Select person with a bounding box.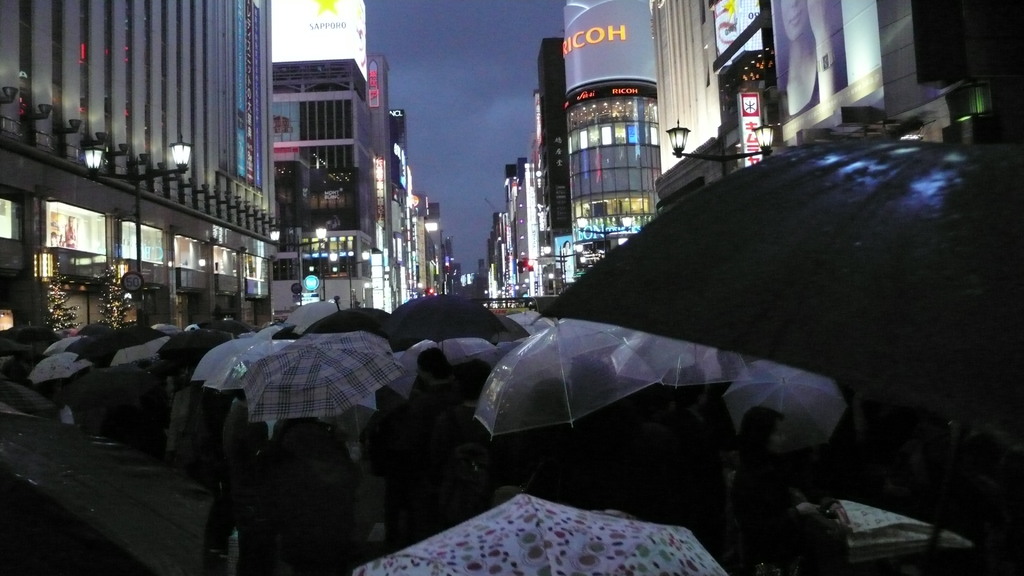
detection(351, 392, 436, 556).
